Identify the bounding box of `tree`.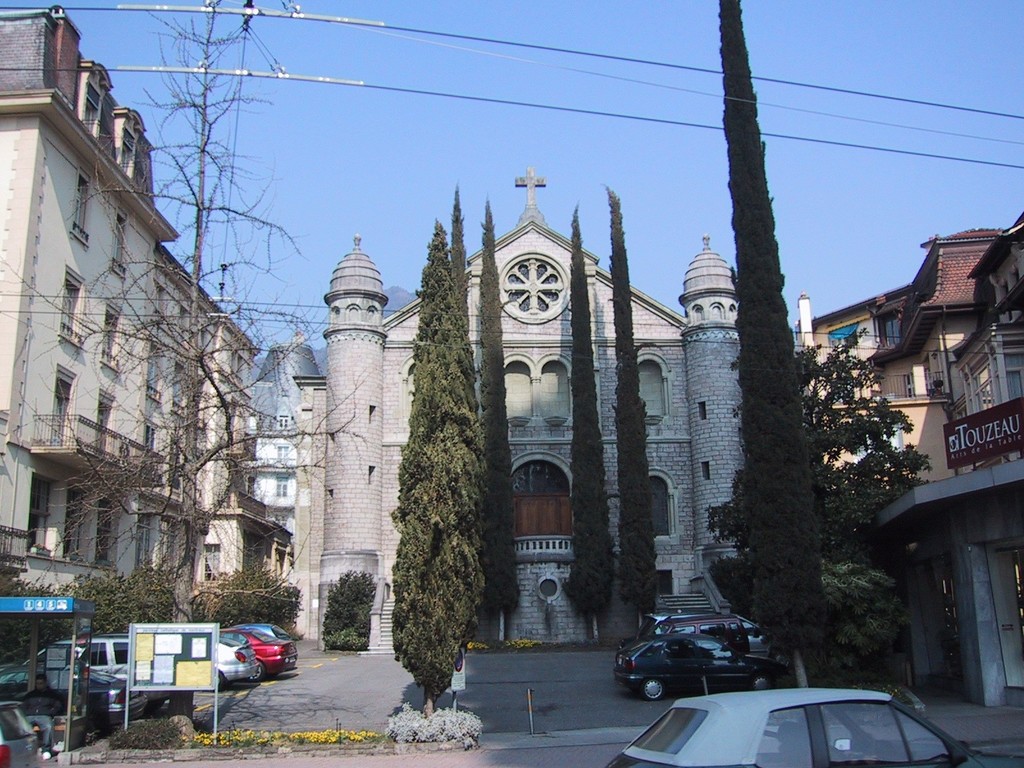
box=[440, 180, 485, 431].
